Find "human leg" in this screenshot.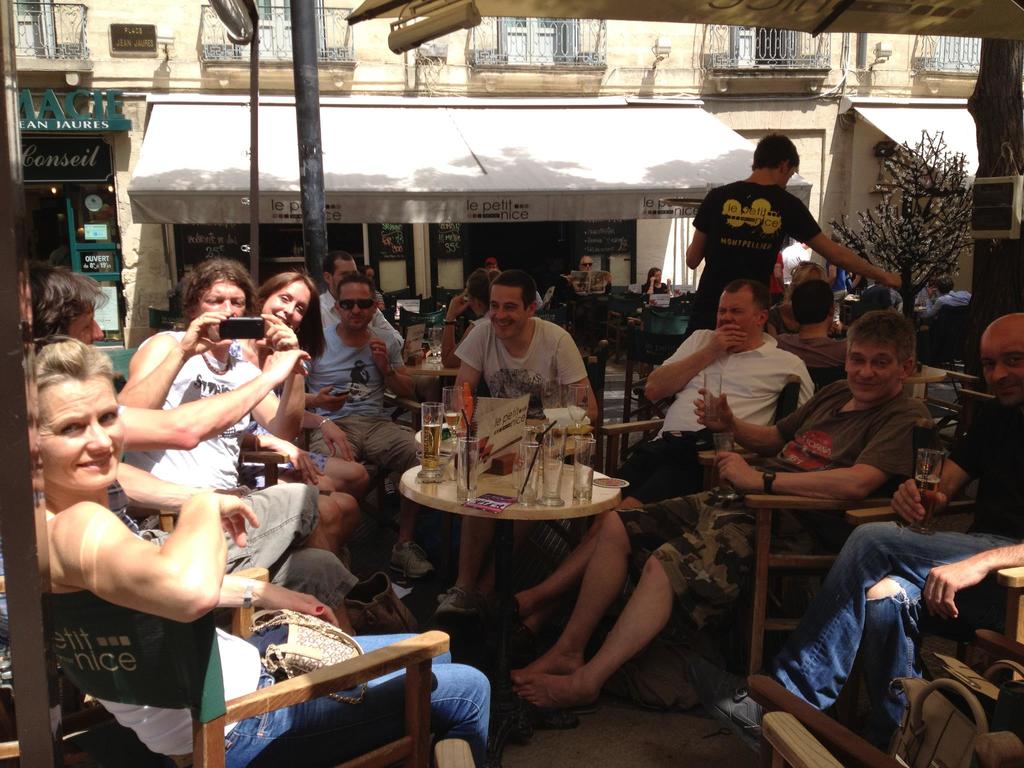
The bounding box for "human leg" is 360:420:439:573.
